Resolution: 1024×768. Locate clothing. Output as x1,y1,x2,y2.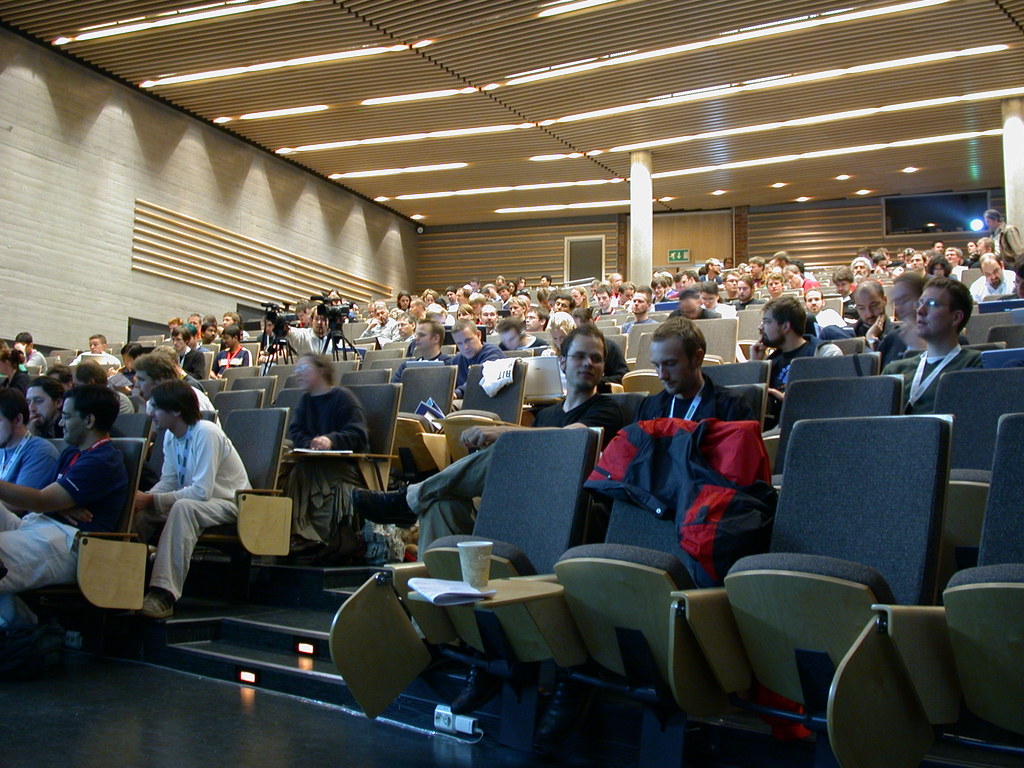
289,383,372,532.
